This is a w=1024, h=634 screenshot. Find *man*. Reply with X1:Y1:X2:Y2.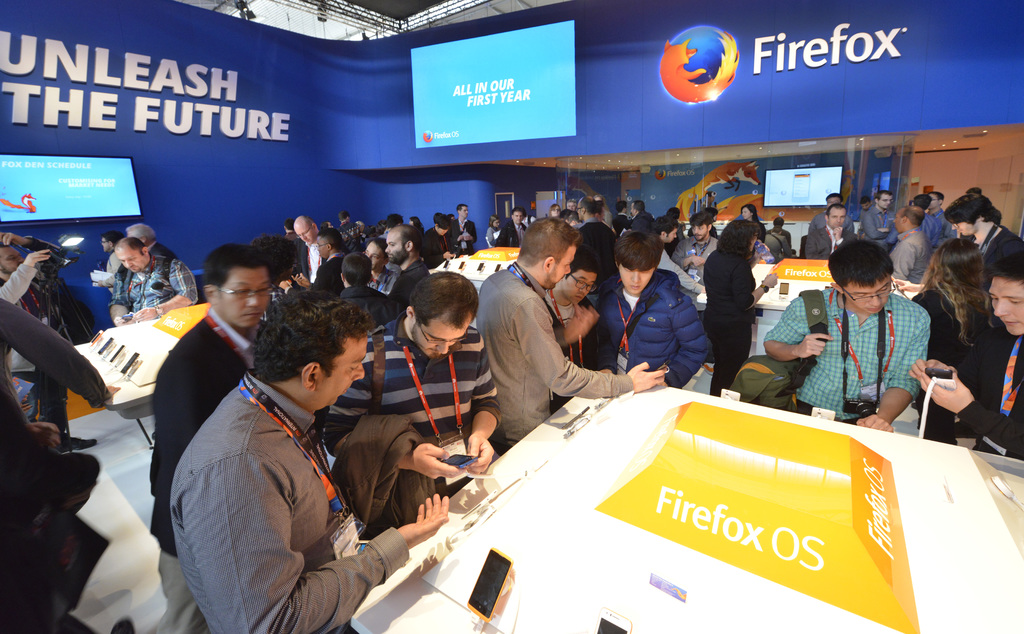
607:236:713:380.
